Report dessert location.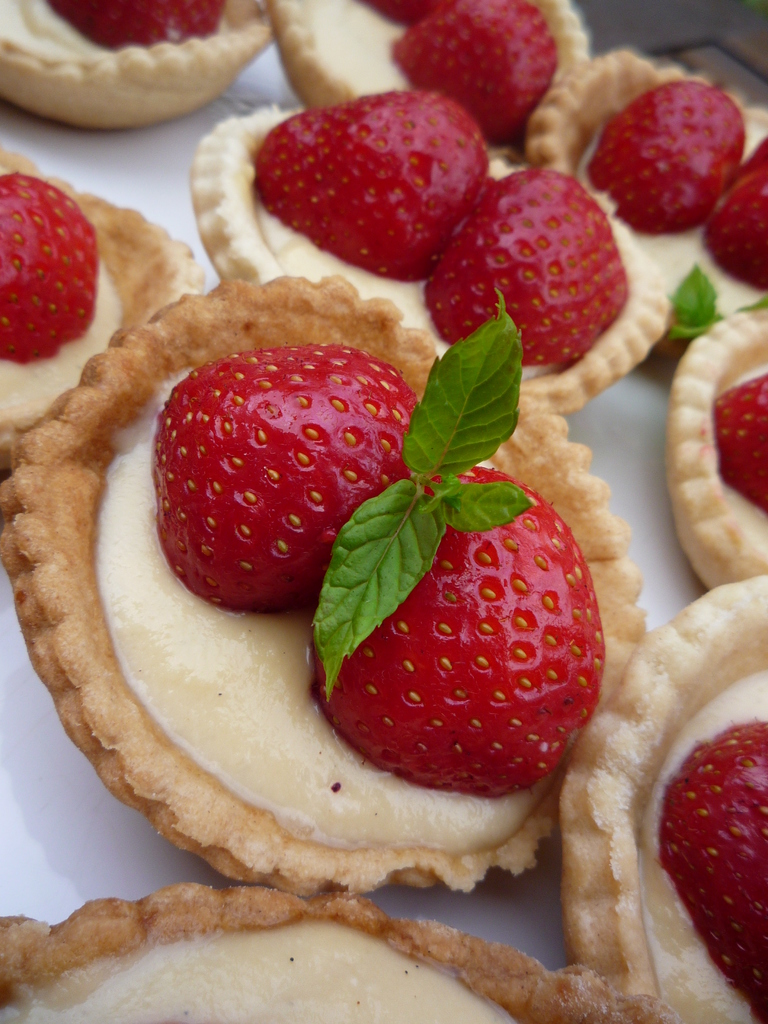
Report: box(0, 0, 280, 143).
